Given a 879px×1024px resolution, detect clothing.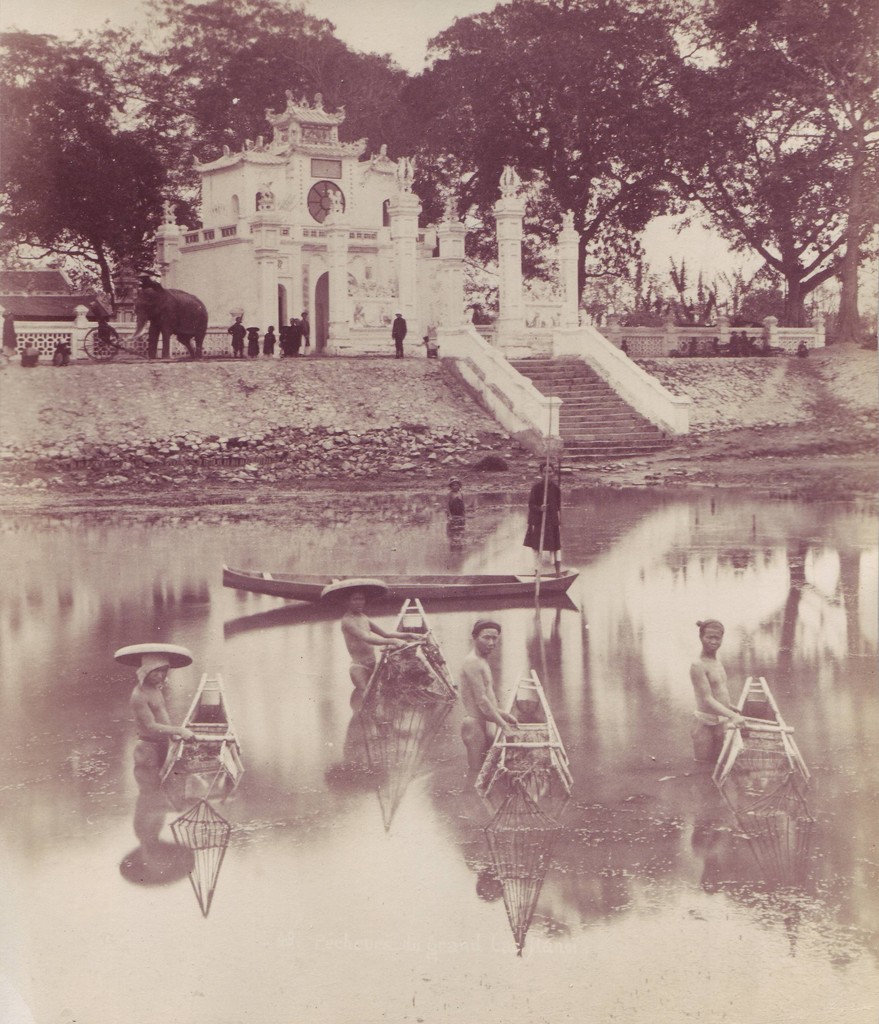
<box>17,343,42,369</box>.
